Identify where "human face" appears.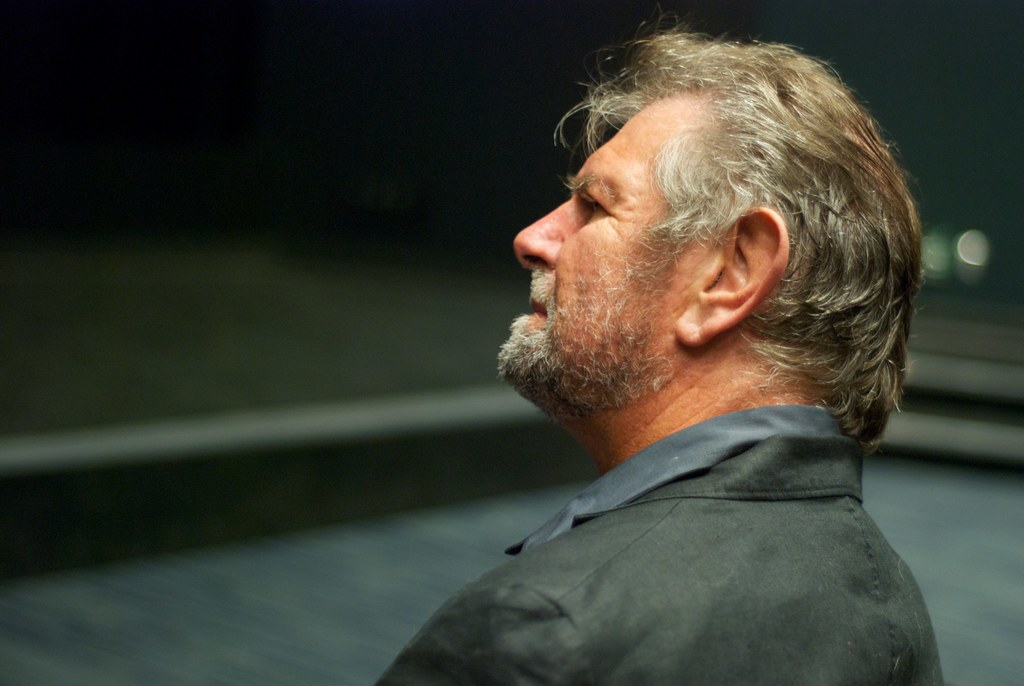
Appears at detection(492, 112, 686, 407).
